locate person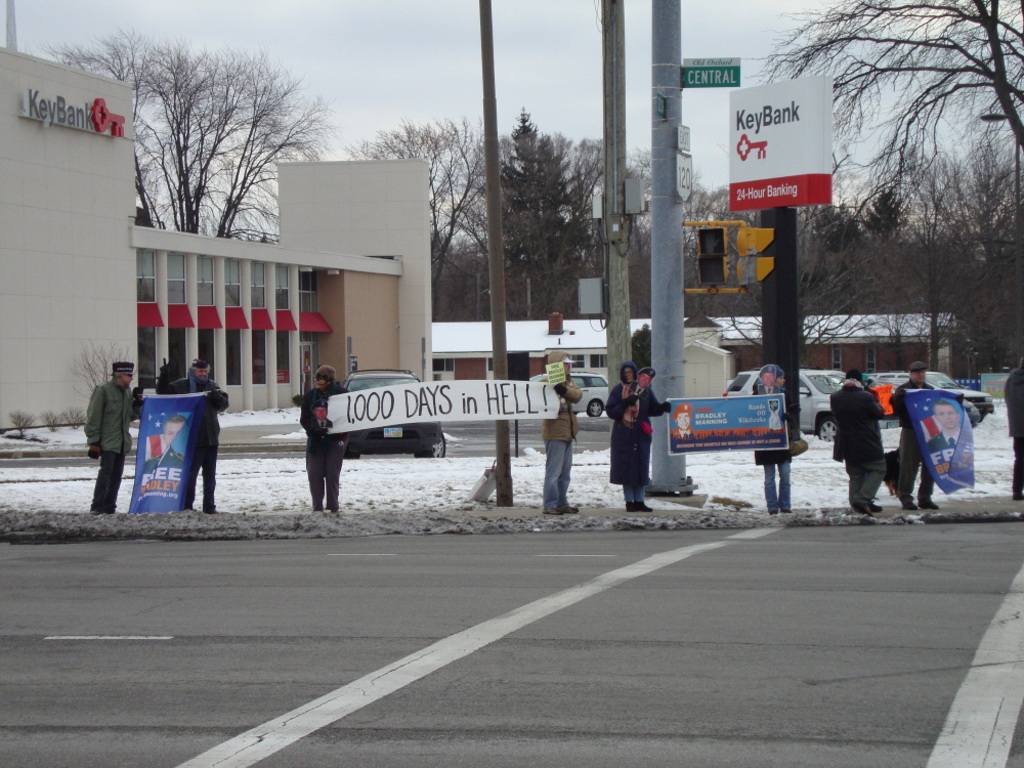
156,356,231,511
